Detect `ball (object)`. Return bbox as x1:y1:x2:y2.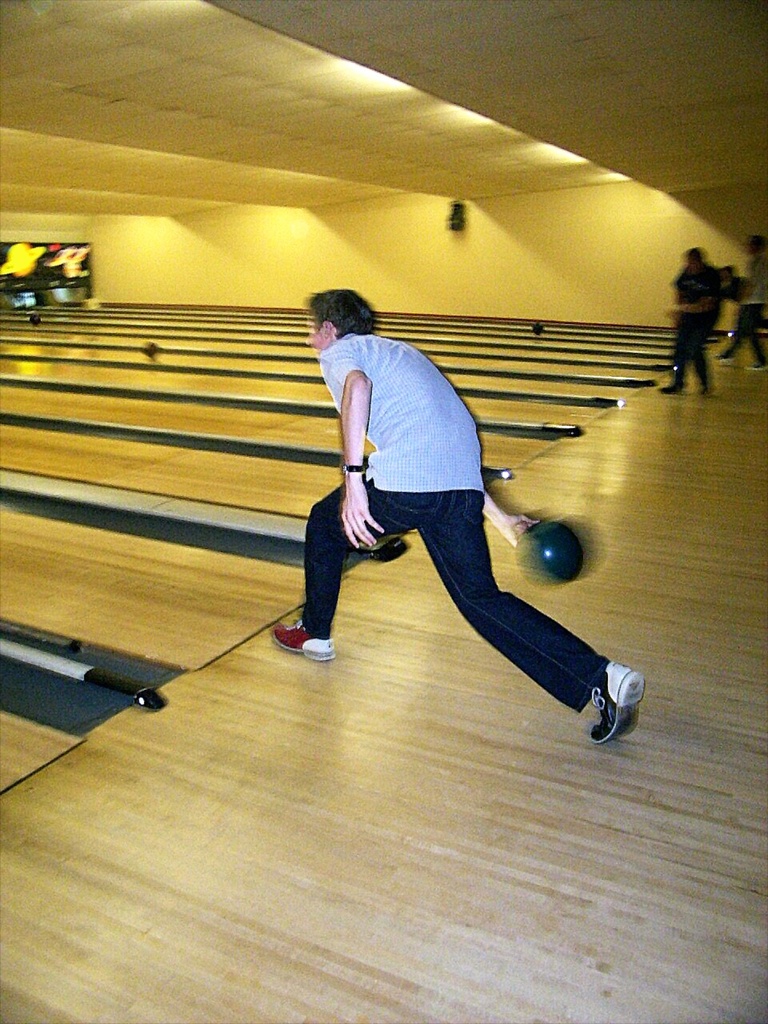
522:522:587:582.
